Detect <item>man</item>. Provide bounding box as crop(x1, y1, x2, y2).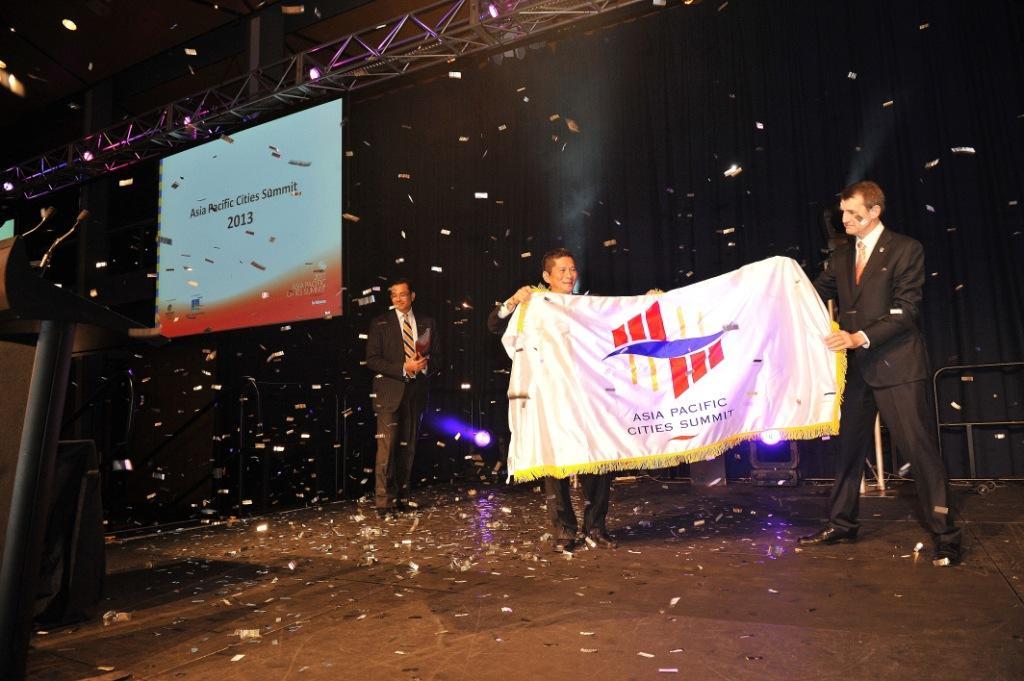
crop(374, 276, 434, 522).
